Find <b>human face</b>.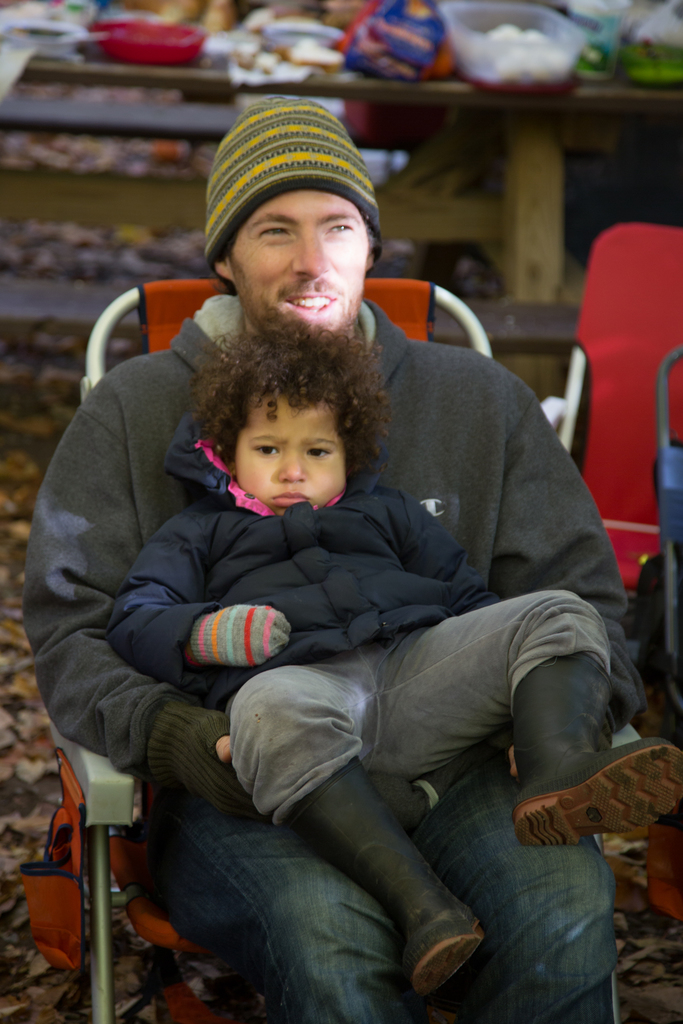
234/396/344/516.
